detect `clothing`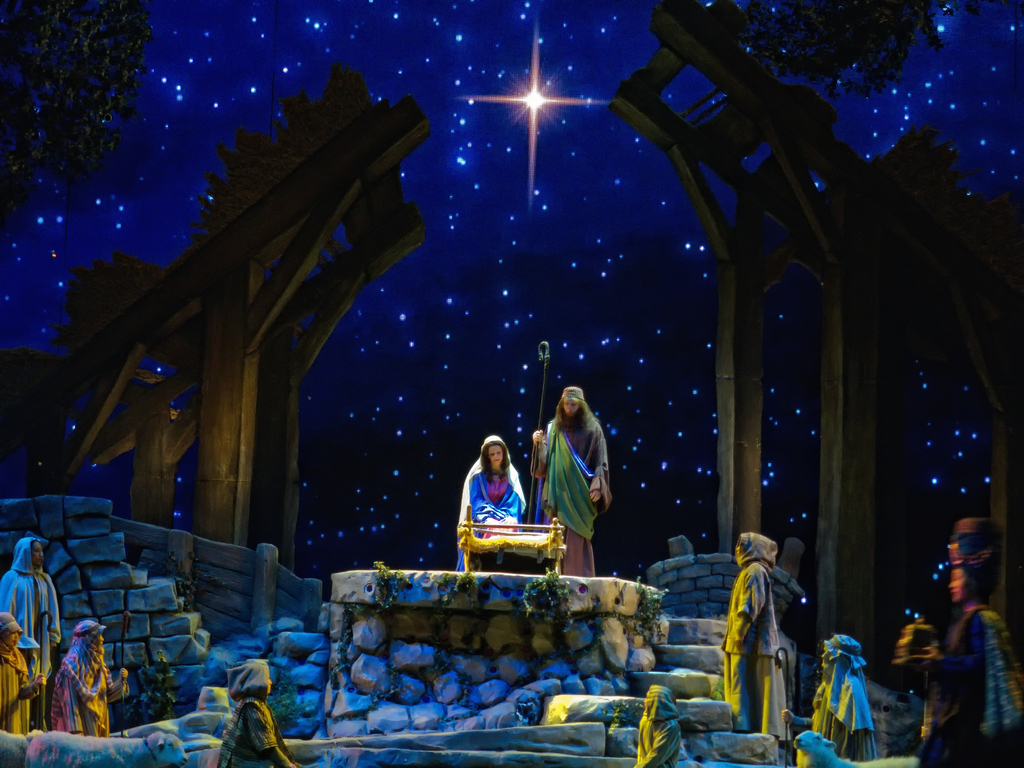
bbox=(715, 543, 799, 760)
